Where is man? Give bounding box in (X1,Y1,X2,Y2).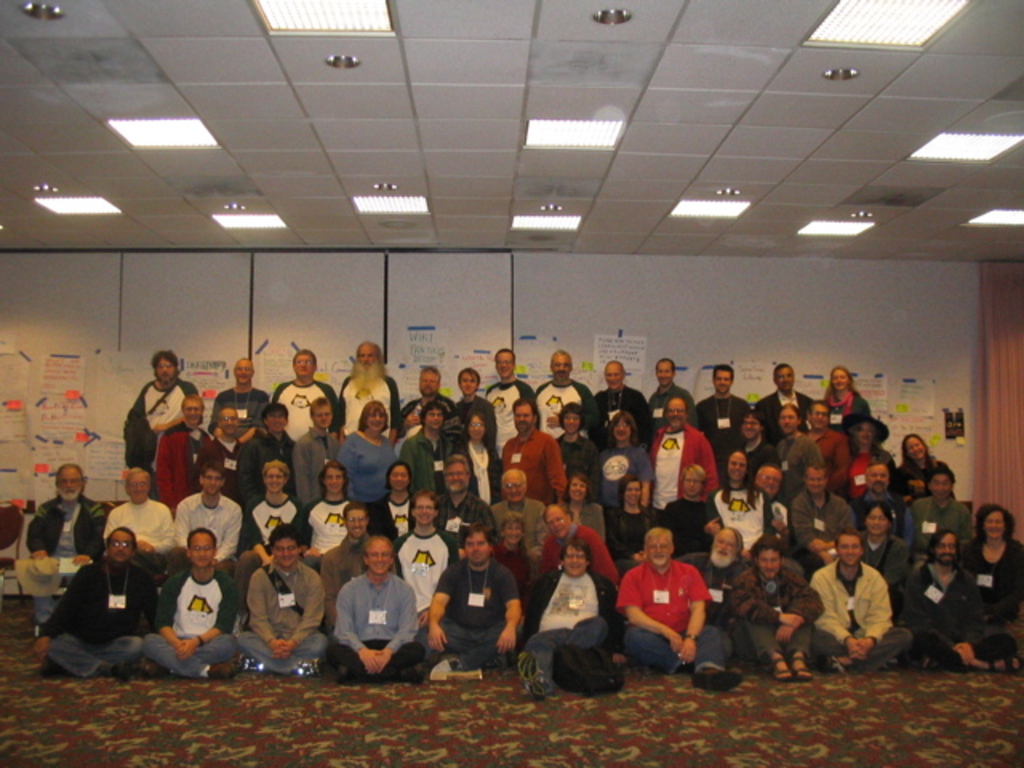
(296,461,352,554).
